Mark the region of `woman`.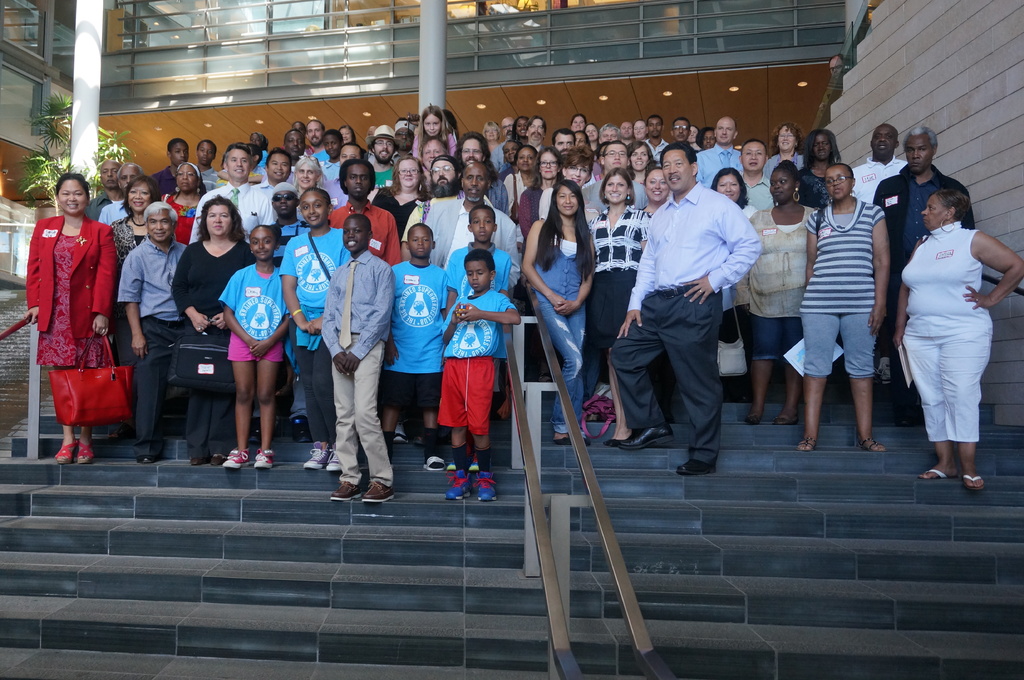
Region: crop(582, 169, 656, 447).
